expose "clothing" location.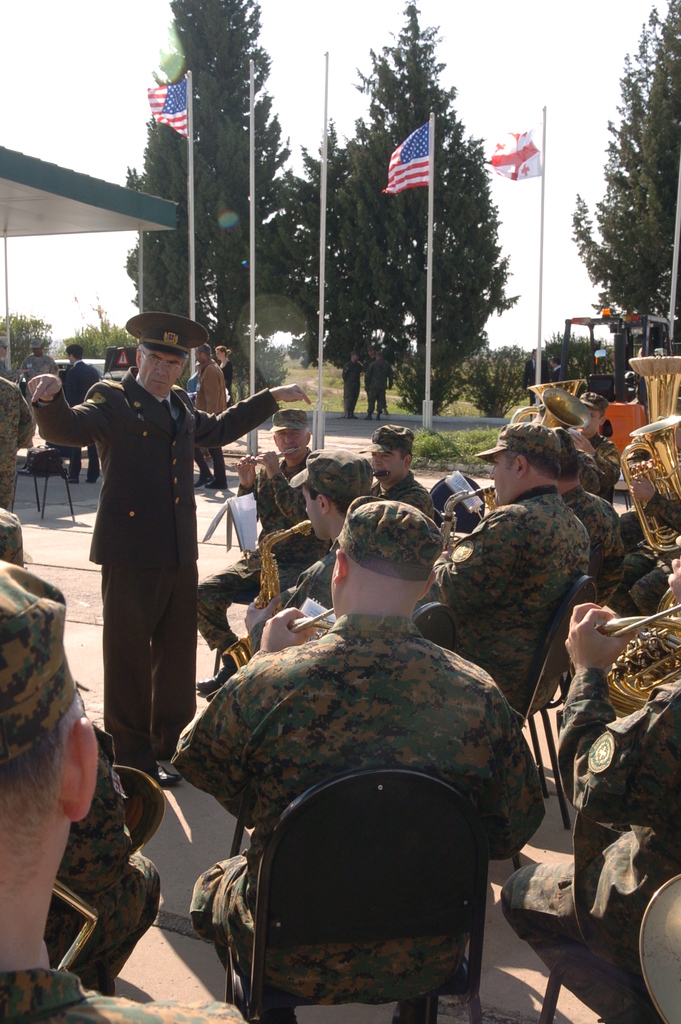
Exposed at x1=45, y1=724, x2=166, y2=984.
